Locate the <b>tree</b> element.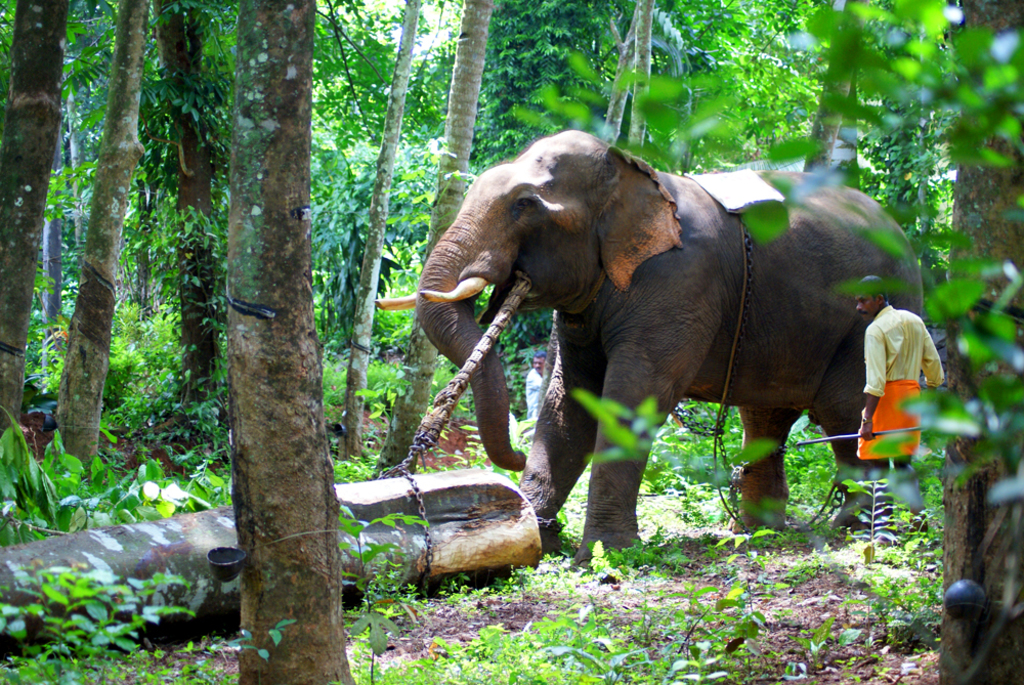
Element bbox: locate(78, 0, 151, 485).
